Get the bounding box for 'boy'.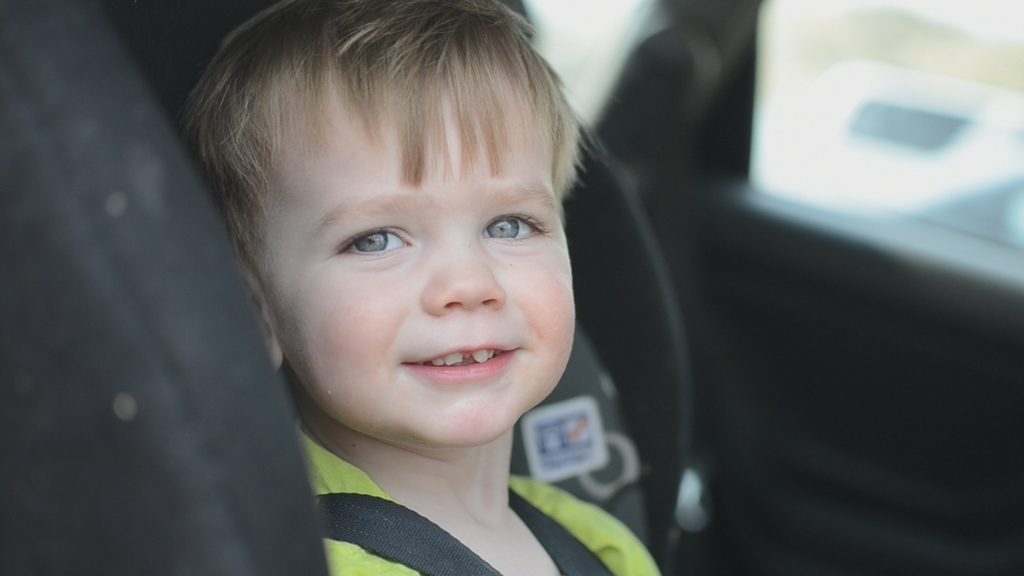
crop(172, 0, 679, 575).
